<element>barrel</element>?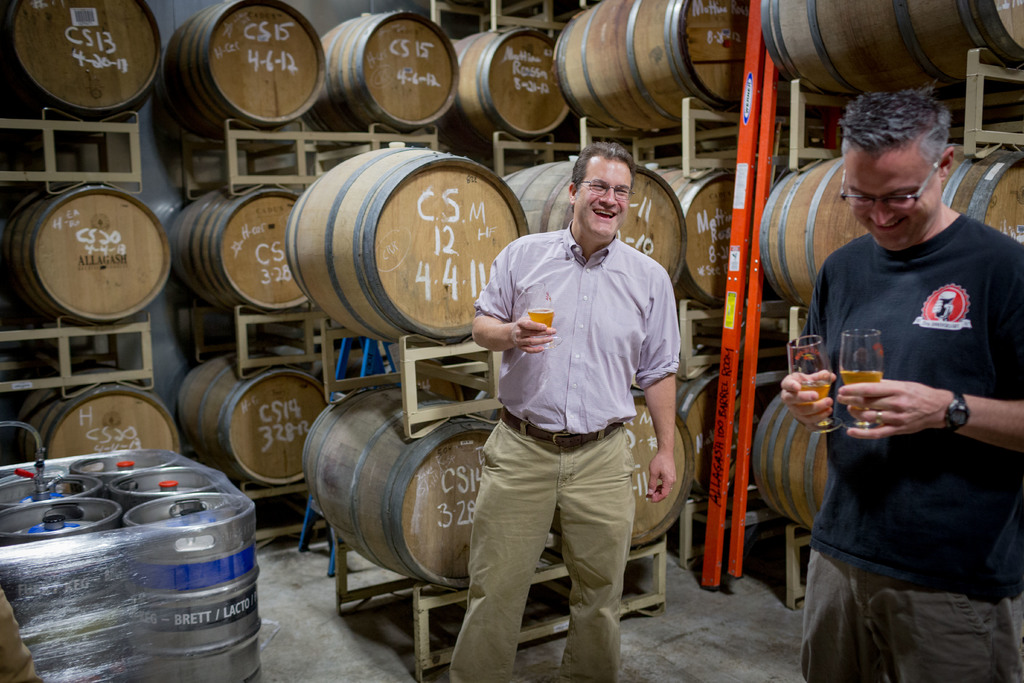
x1=7 y1=176 x2=197 y2=327
